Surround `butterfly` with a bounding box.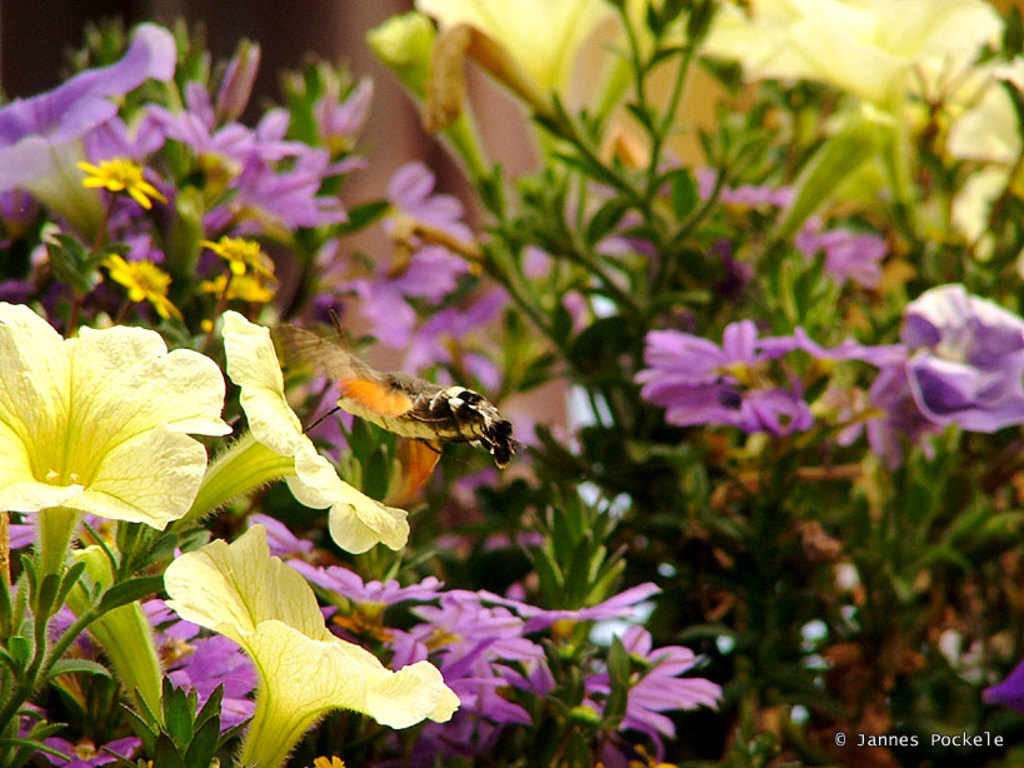
BBox(294, 343, 510, 483).
